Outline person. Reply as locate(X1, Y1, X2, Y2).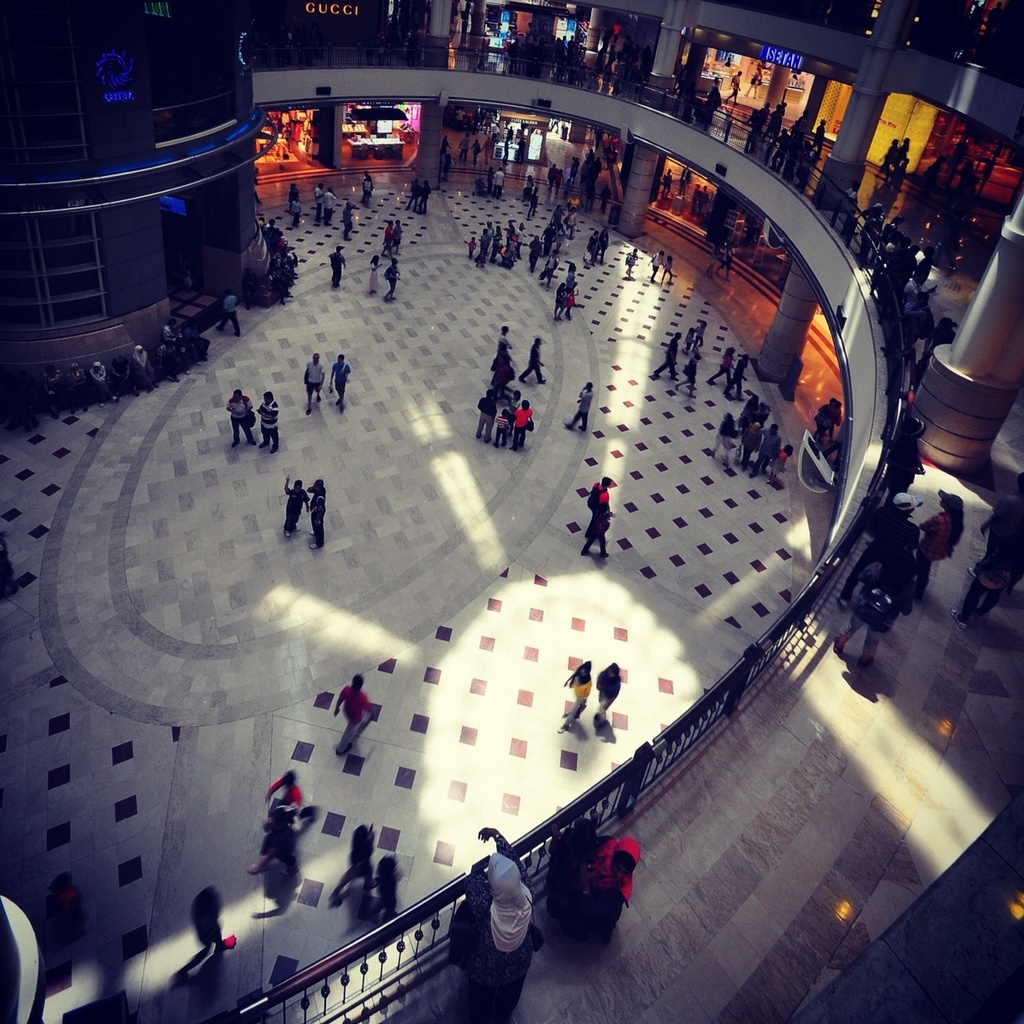
locate(900, 245, 916, 277).
